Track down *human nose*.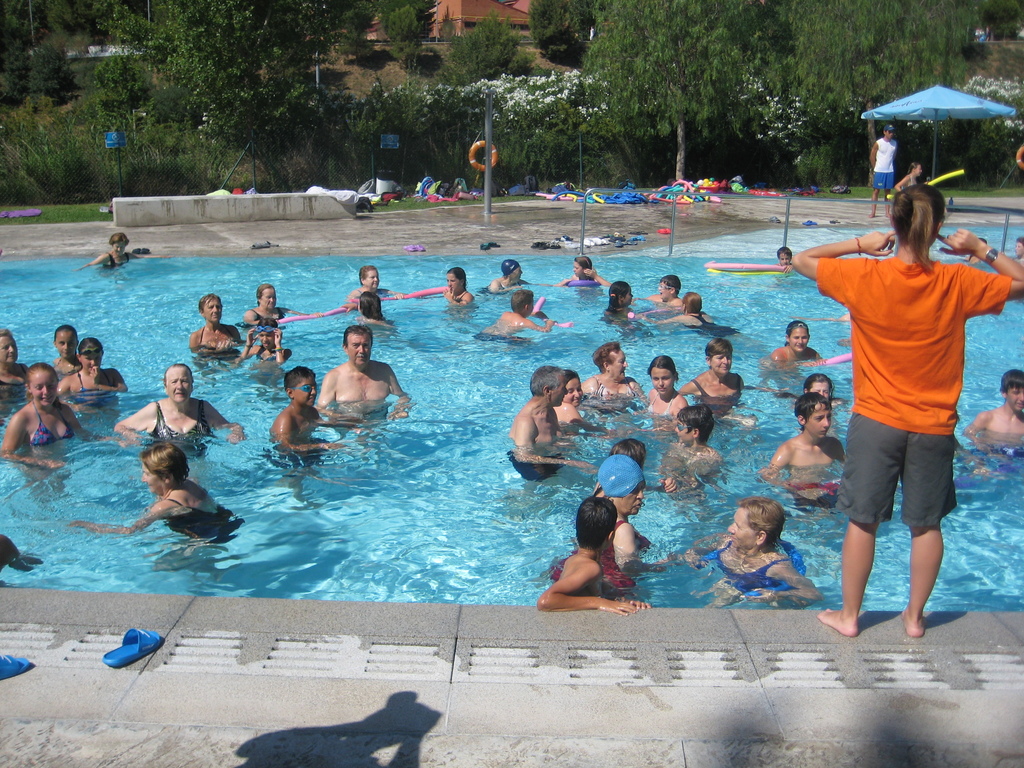
Tracked to <bbox>8, 344, 17, 353</bbox>.
